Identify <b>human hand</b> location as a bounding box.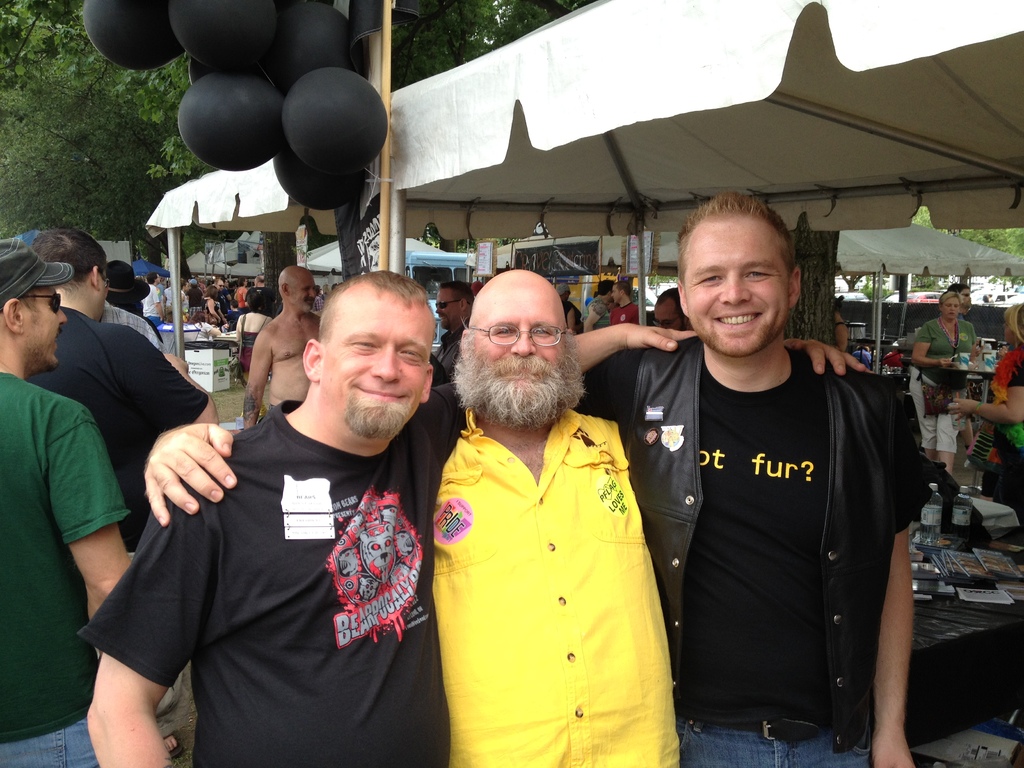
(left=137, top=419, right=236, bottom=529).
